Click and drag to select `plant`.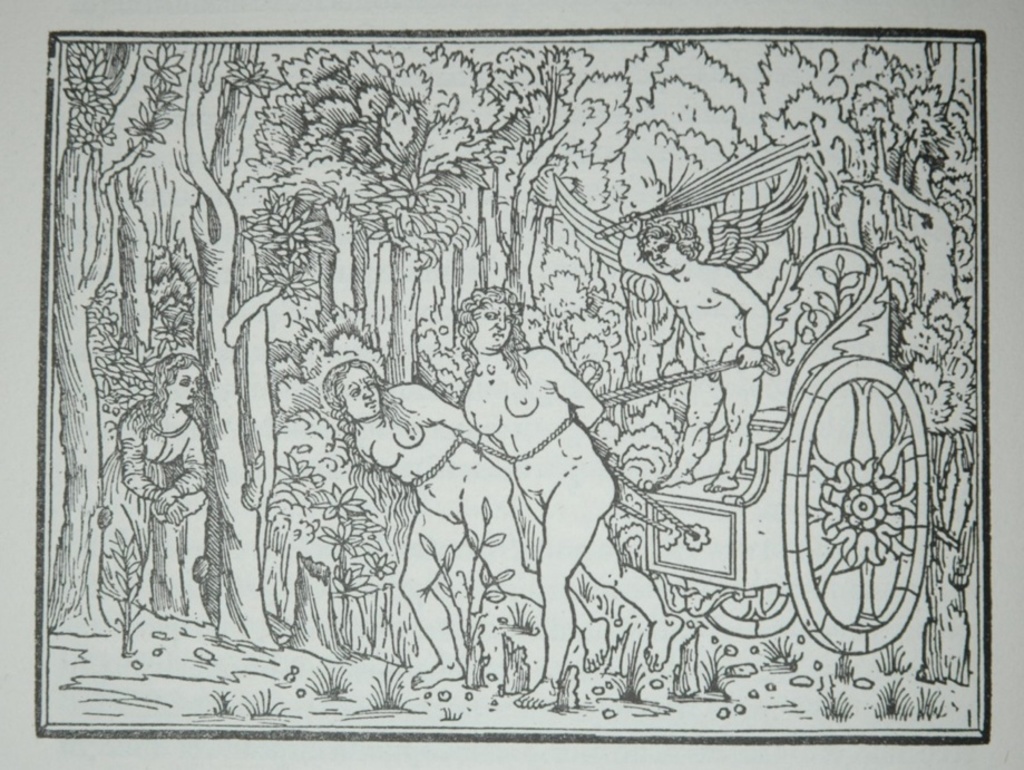
Selection: left=236, top=685, right=287, bottom=722.
